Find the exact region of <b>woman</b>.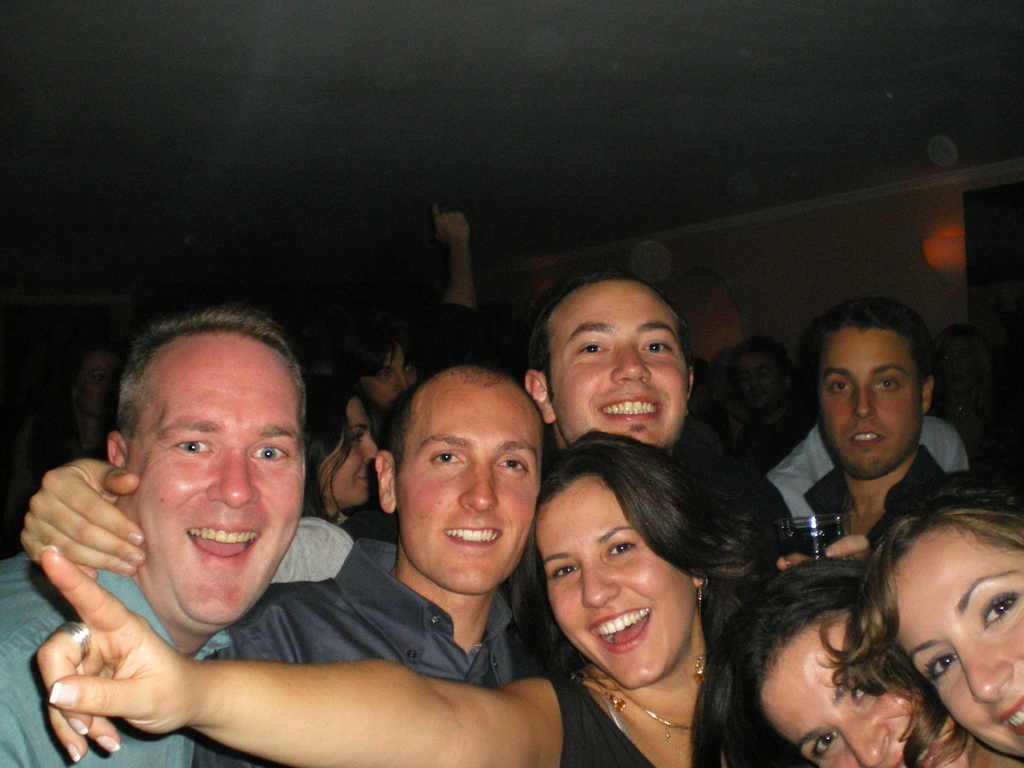
Exact region: [x1=31, y1=419, x2=867, y2=767].
